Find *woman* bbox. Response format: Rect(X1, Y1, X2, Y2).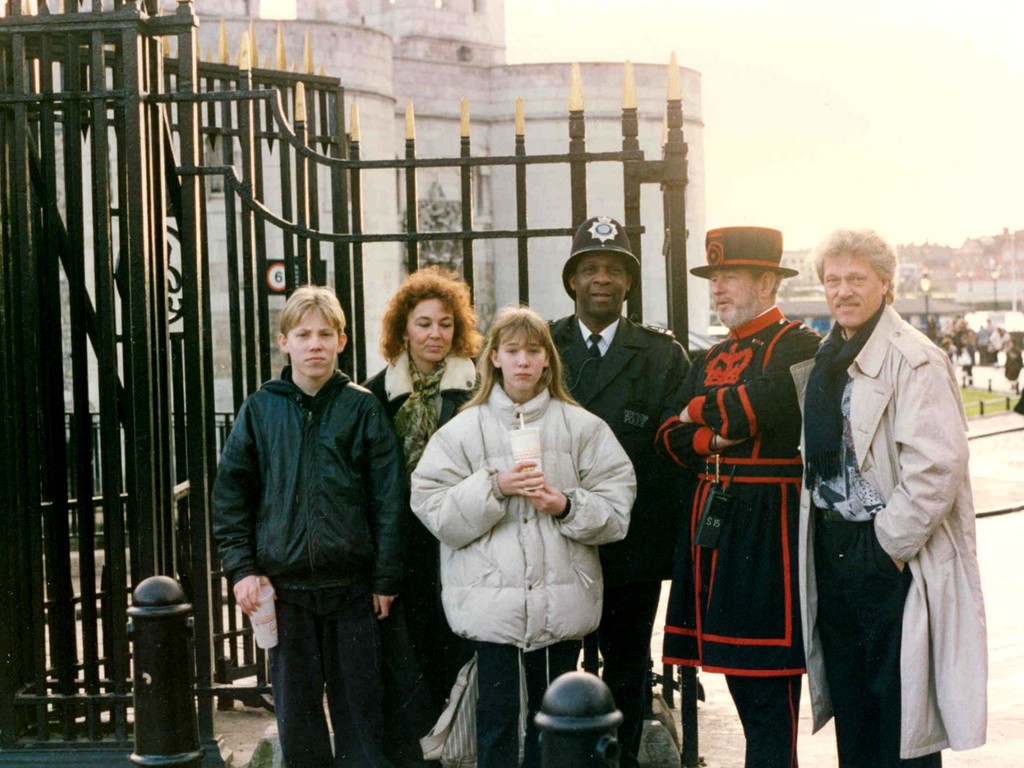
Rect(360, 265, 493, 767).
